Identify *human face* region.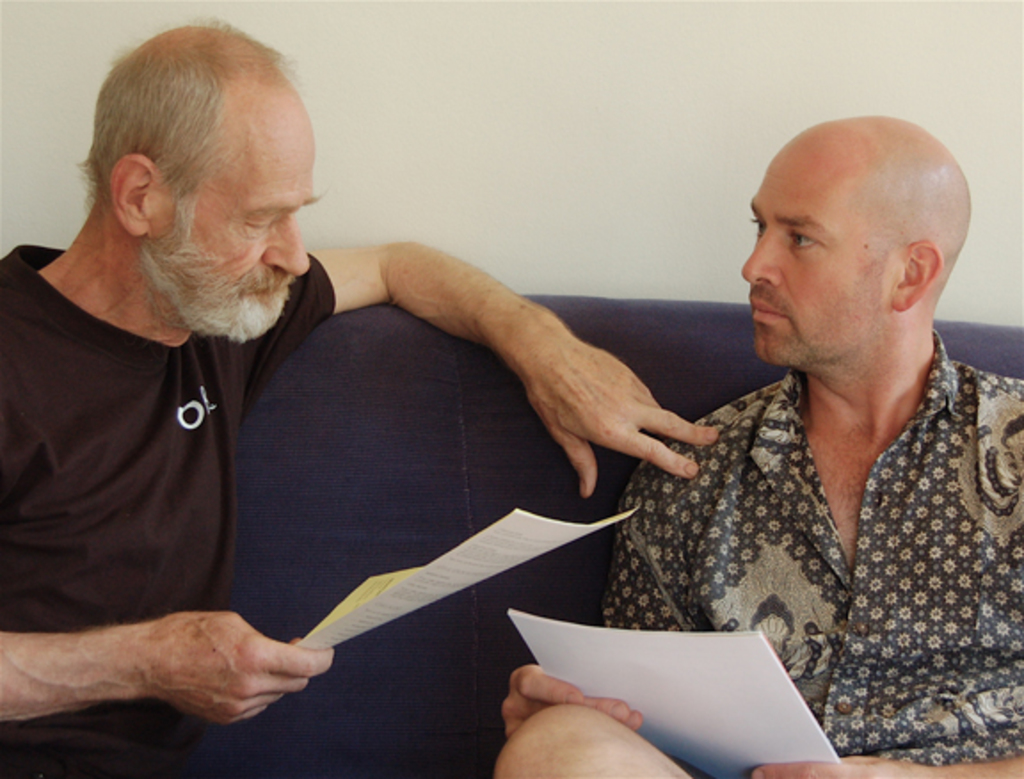
Region: region(148, 112, 318, 334).
